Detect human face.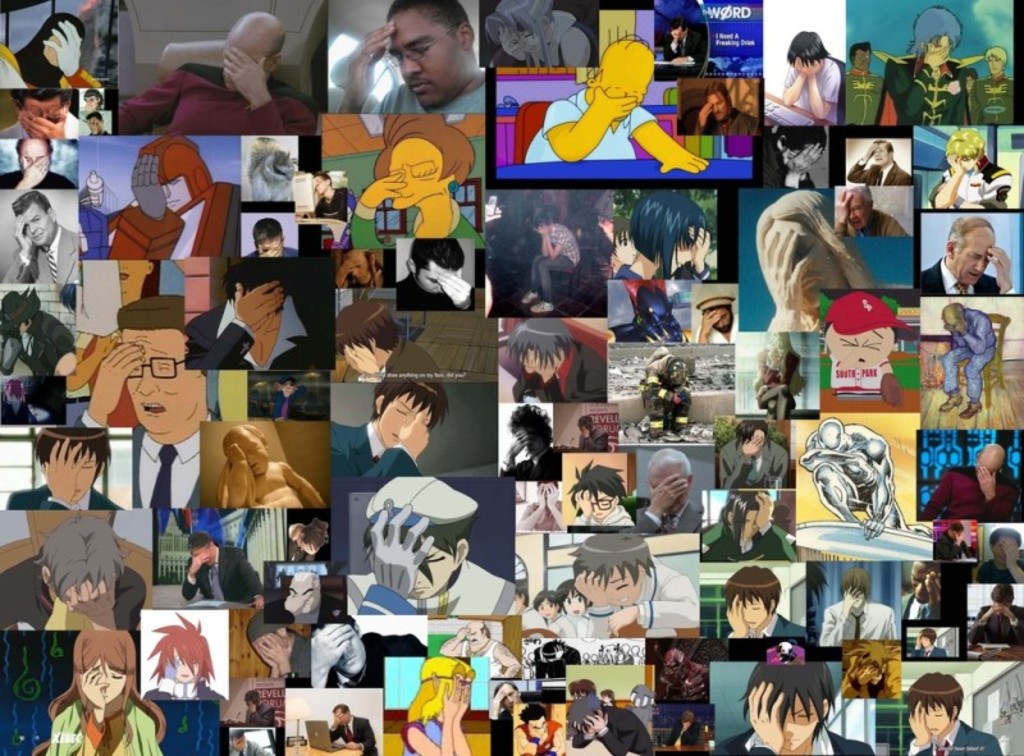
Detected at pyautogui.locateOnScreen(243, 697, 257, 711).
